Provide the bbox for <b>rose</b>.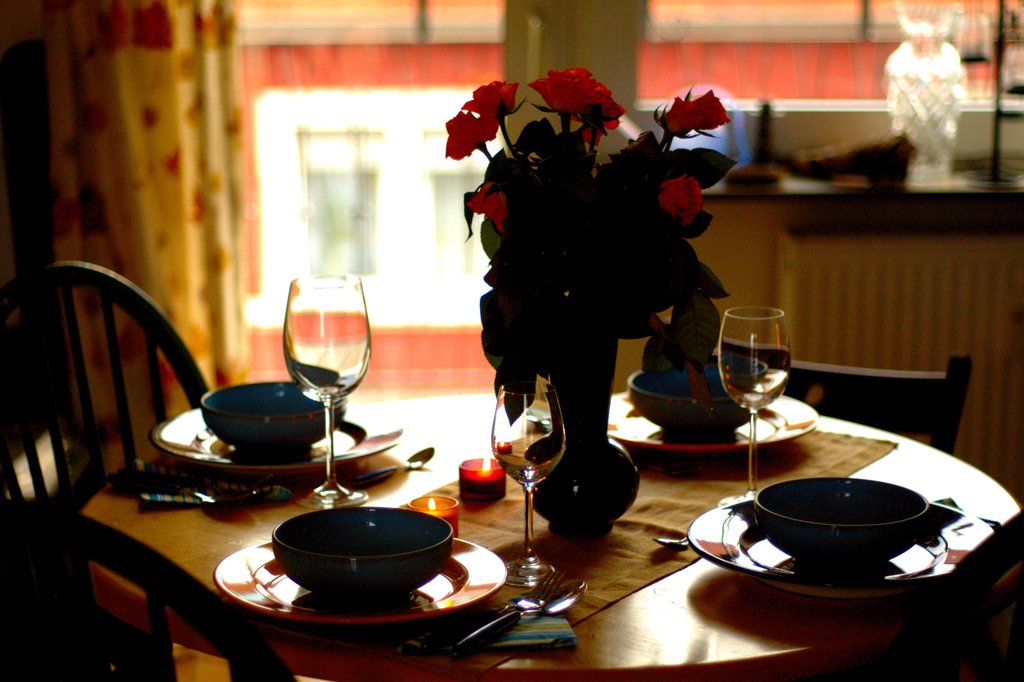
bbox=[575, 79, 625, 147].
